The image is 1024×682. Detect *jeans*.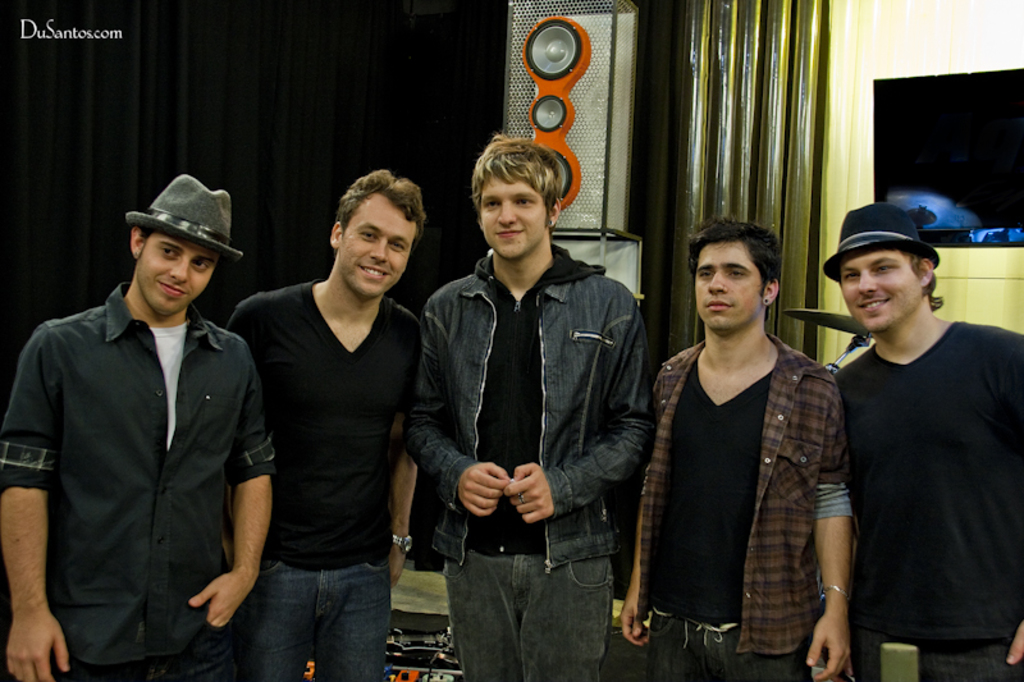
Detection: <box>229,536,390,681</box>.
